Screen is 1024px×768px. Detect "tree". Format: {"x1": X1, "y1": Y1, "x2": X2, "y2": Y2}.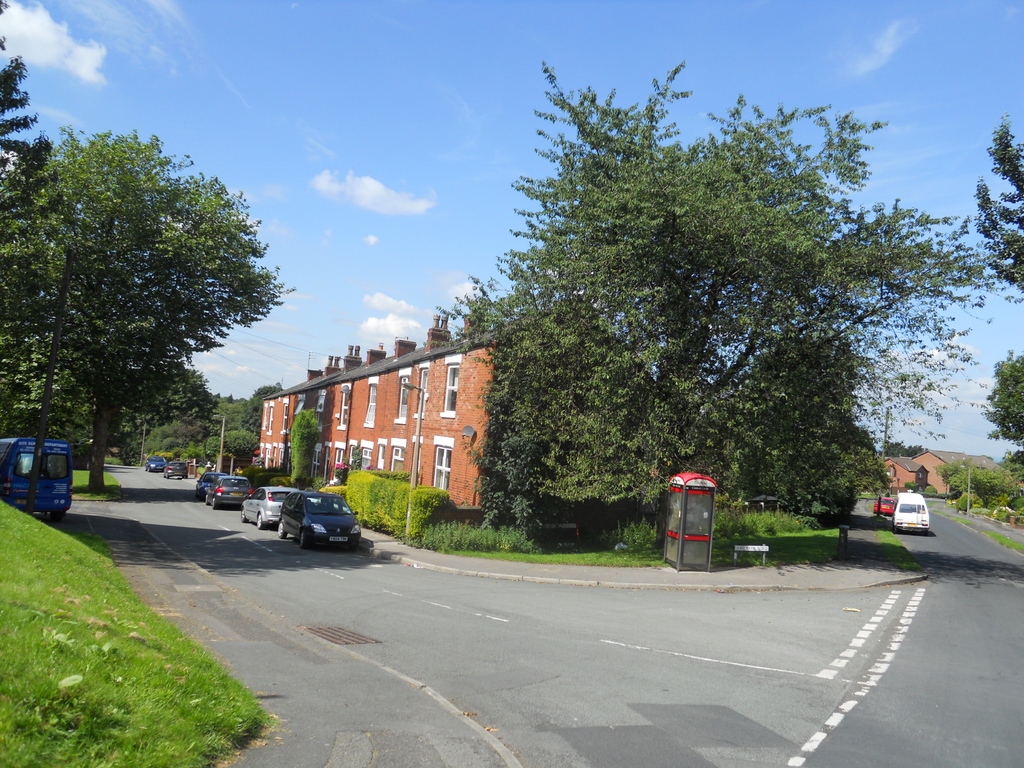
{"x1": 963, "y1": 118, "x2": 1023, "y2": 295}.
